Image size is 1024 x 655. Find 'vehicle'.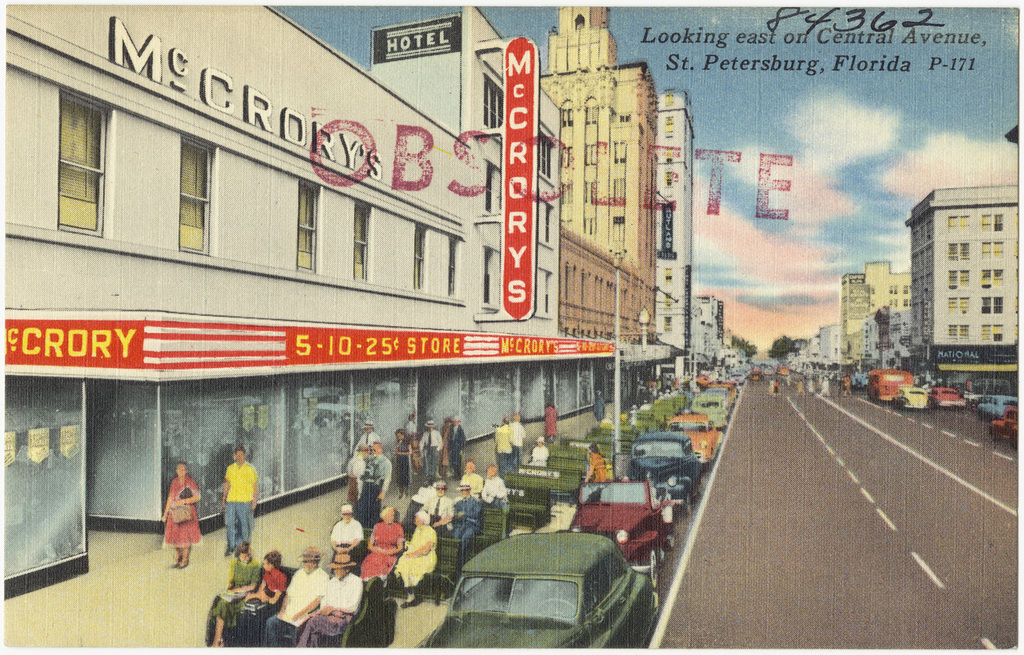
x1=984, y1=407, x2=1022, y2=453.
